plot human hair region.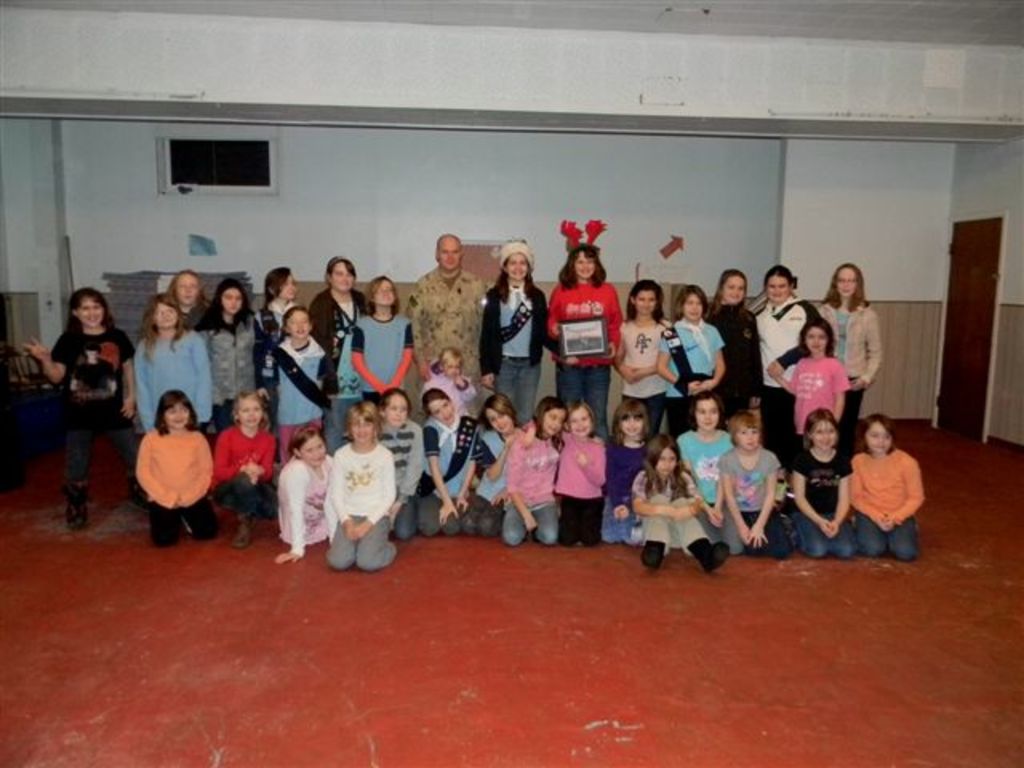
Plotted at 170/269/203/320.
